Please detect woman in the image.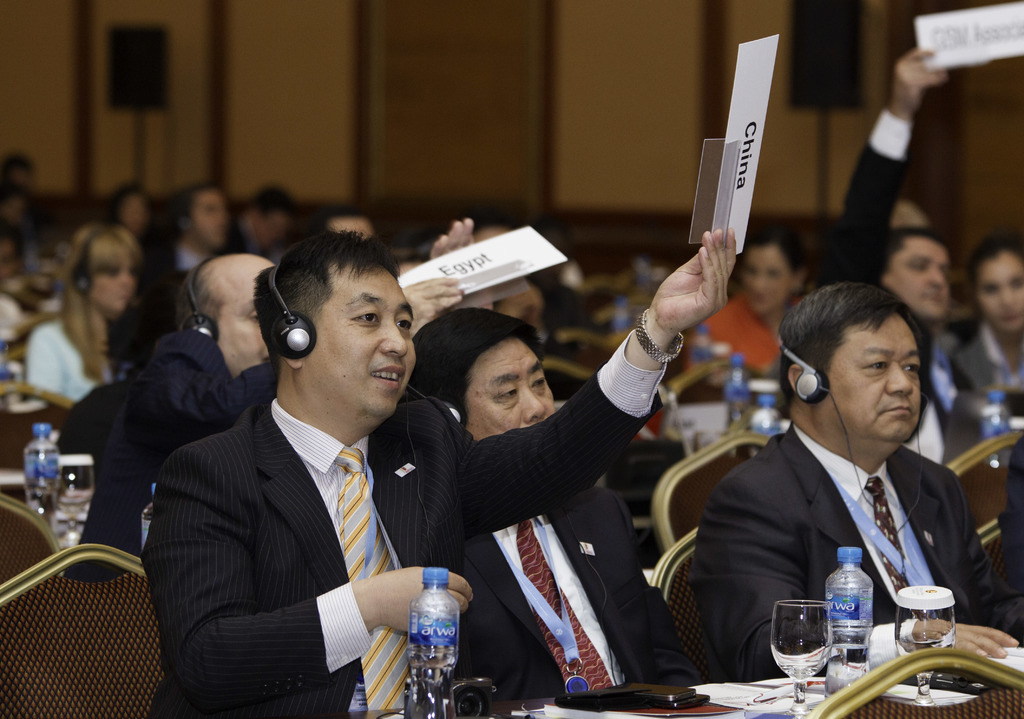
24, 222, 148, 400.
